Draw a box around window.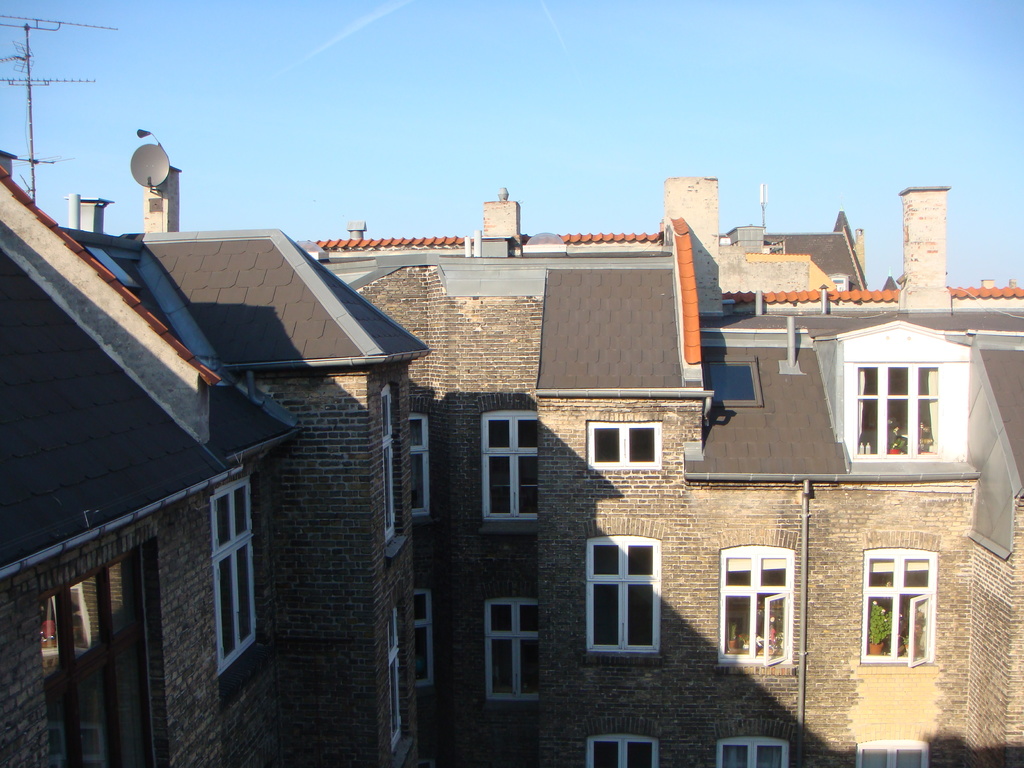
[845, 360, 941, 465].
